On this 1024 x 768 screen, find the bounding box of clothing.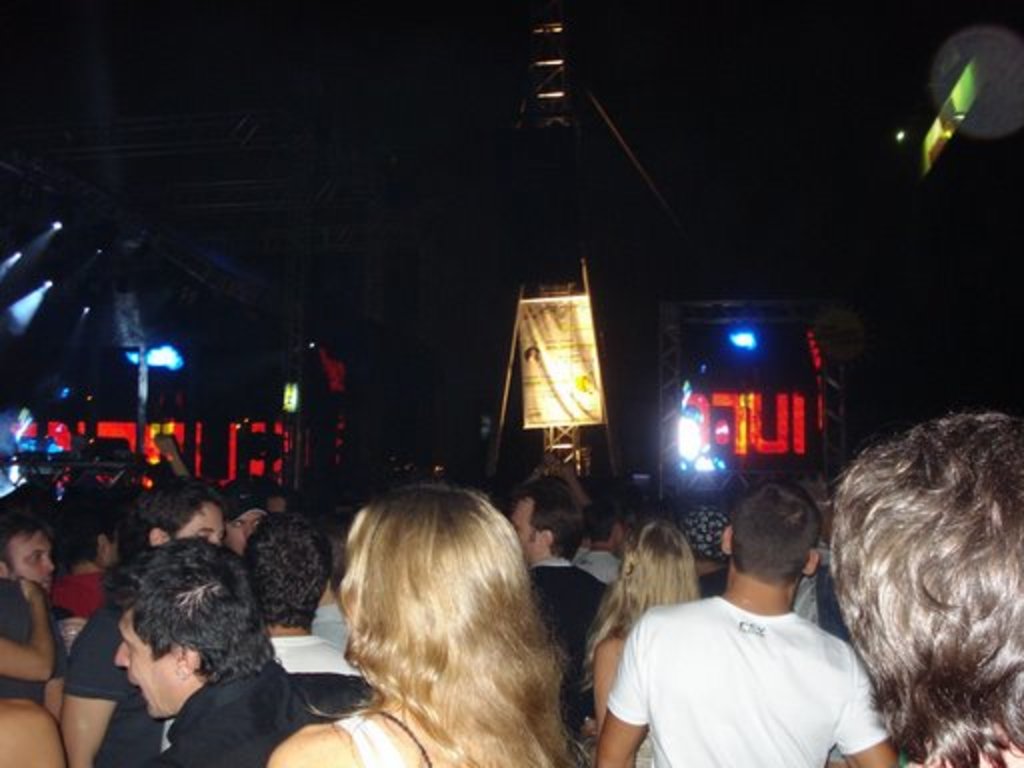
Bounding box: [x1=60, y1=596, x2=166, y2=766].
